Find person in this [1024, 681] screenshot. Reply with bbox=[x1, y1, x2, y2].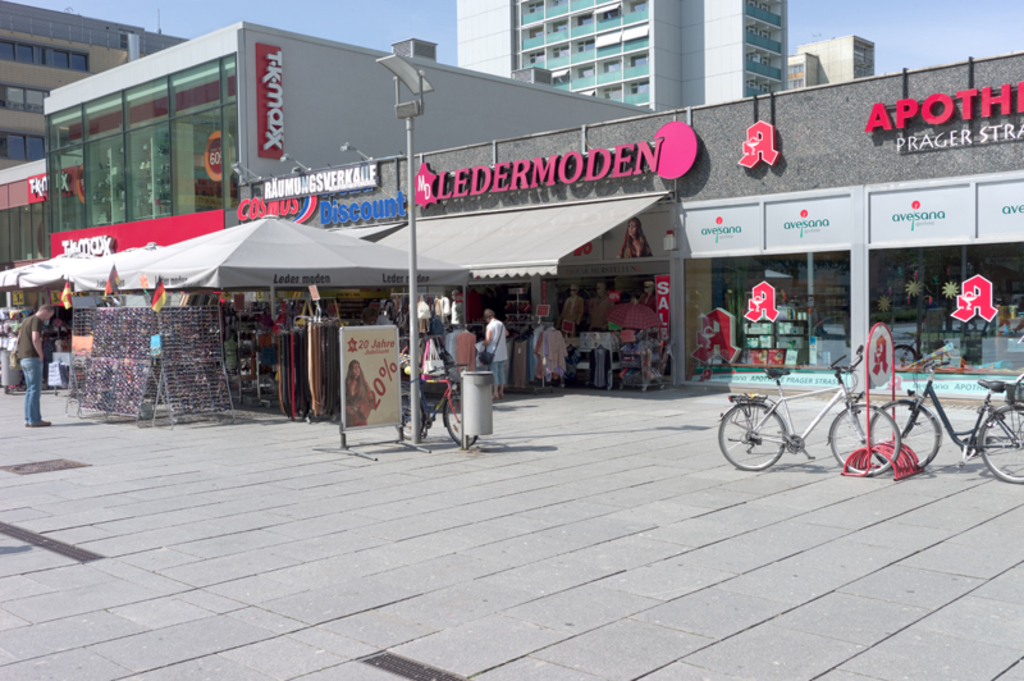
bbox=[562, 283, 584, 326].
